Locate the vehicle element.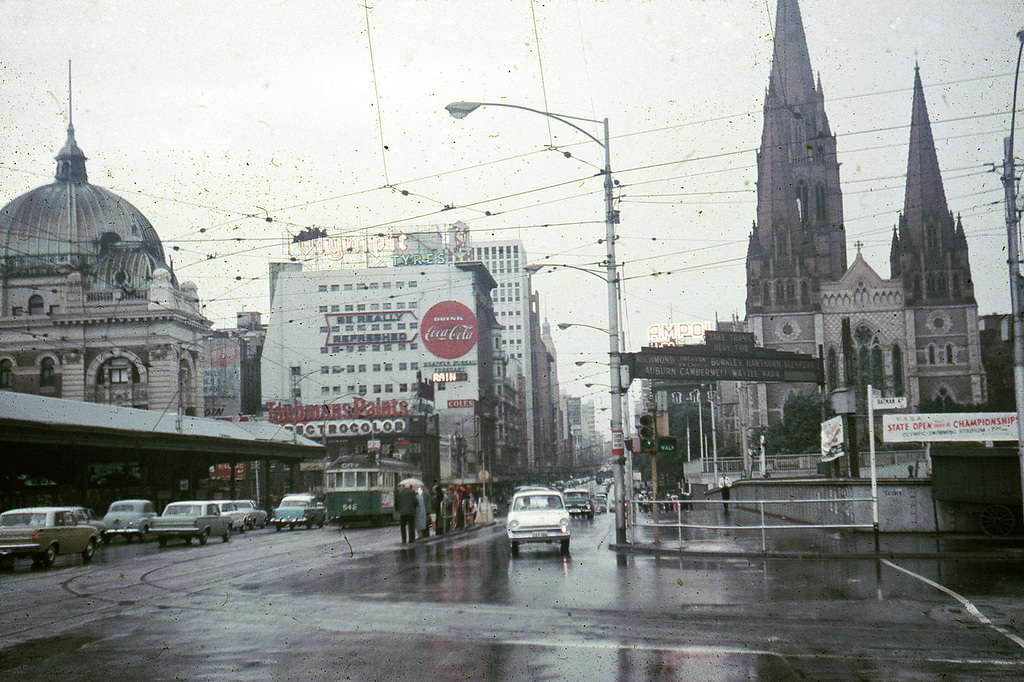
Element bbox: pyautogui.locateOnScreen(496, 488, 582, 551).
